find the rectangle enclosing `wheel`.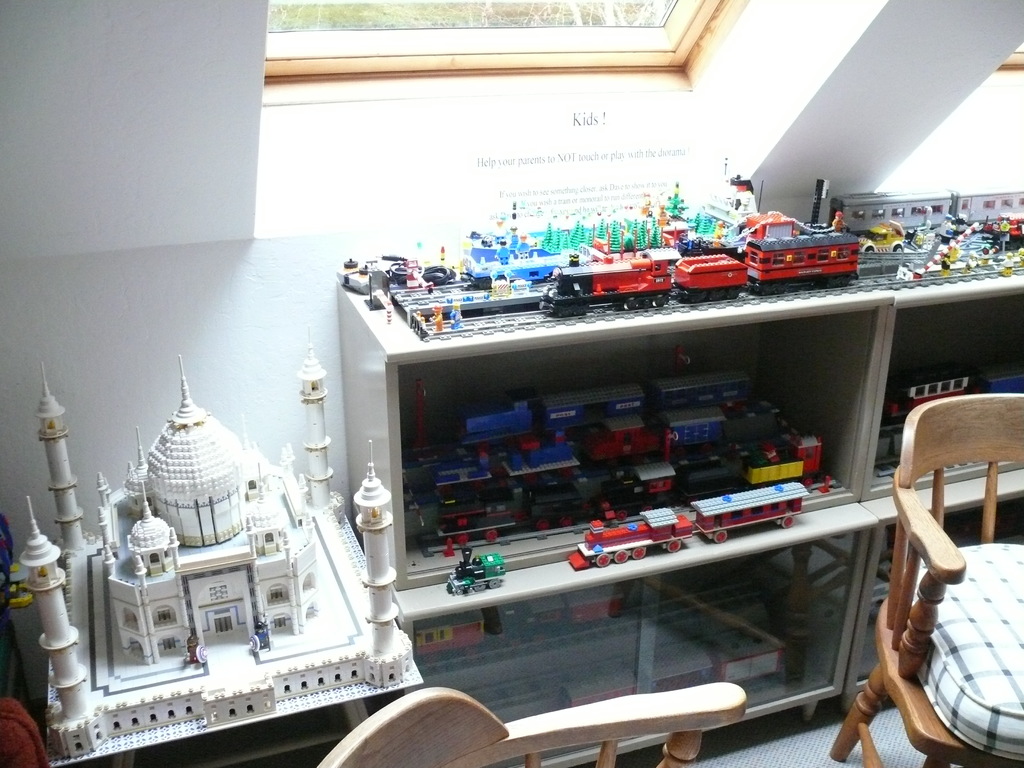
488 578 499 588.
